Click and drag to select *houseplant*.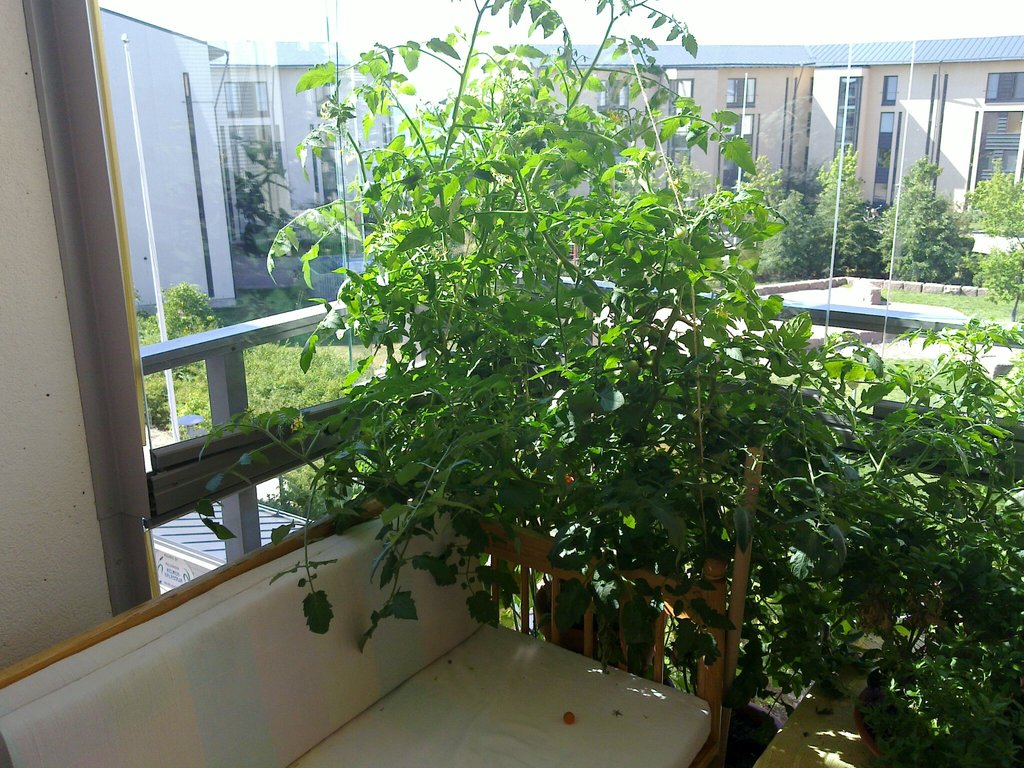
Selection: <region>194, 0, 884, 675</region>.
